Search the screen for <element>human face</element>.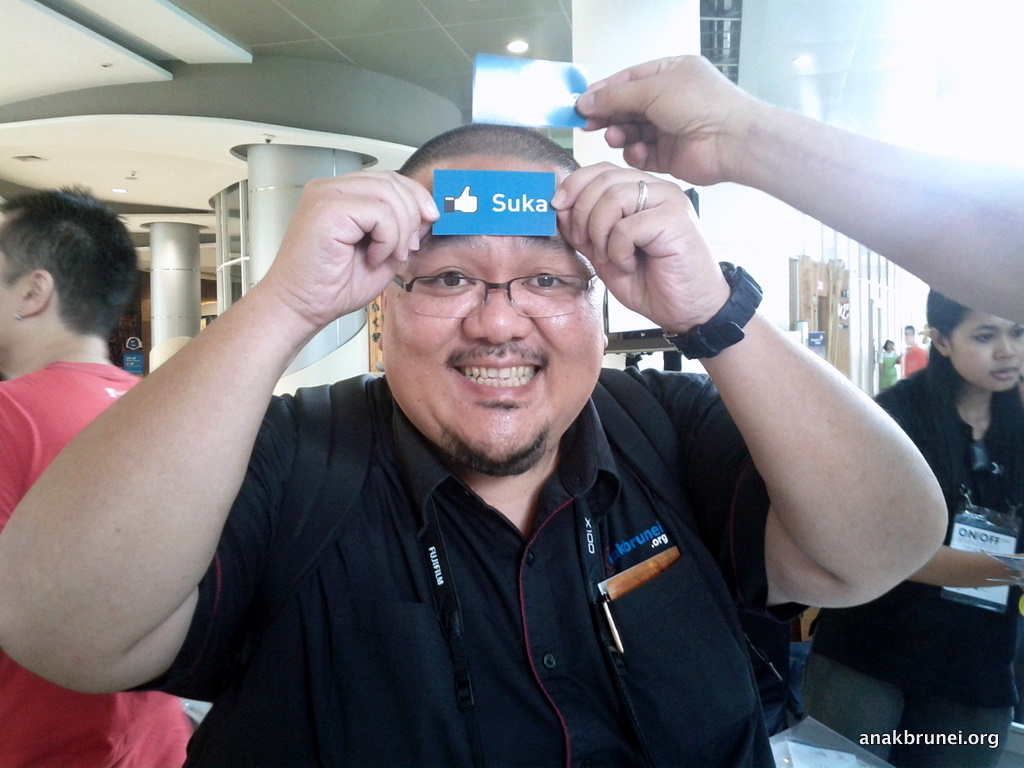
Found at bbox=(384, 153, 609, 459).
